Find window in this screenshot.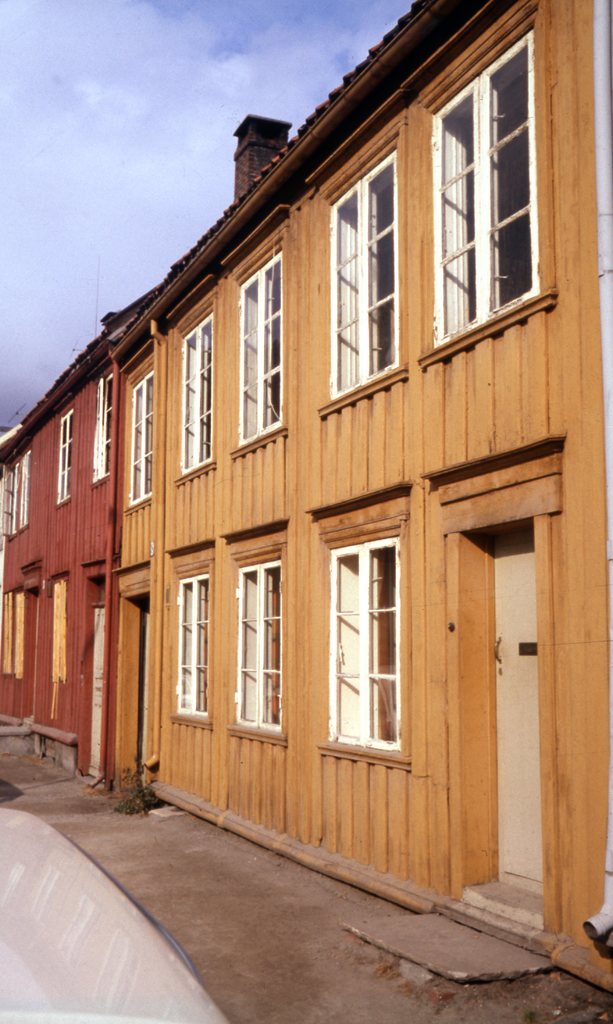
The bounding box for window is <box>433,29,544,342</box>.
